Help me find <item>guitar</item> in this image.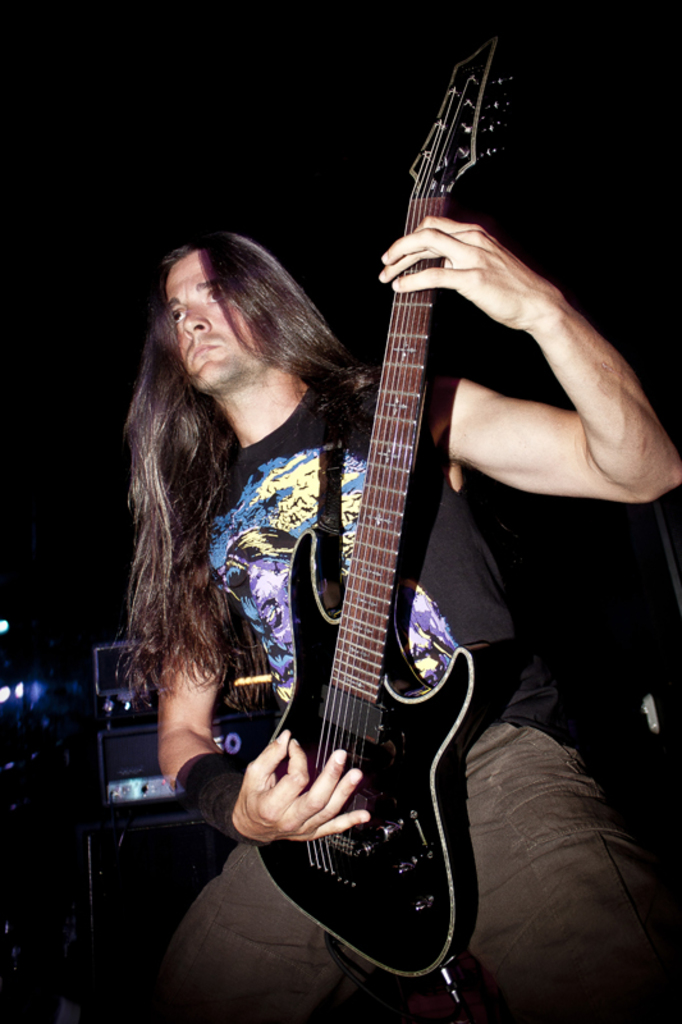
Found it: 257 41 512 978.
